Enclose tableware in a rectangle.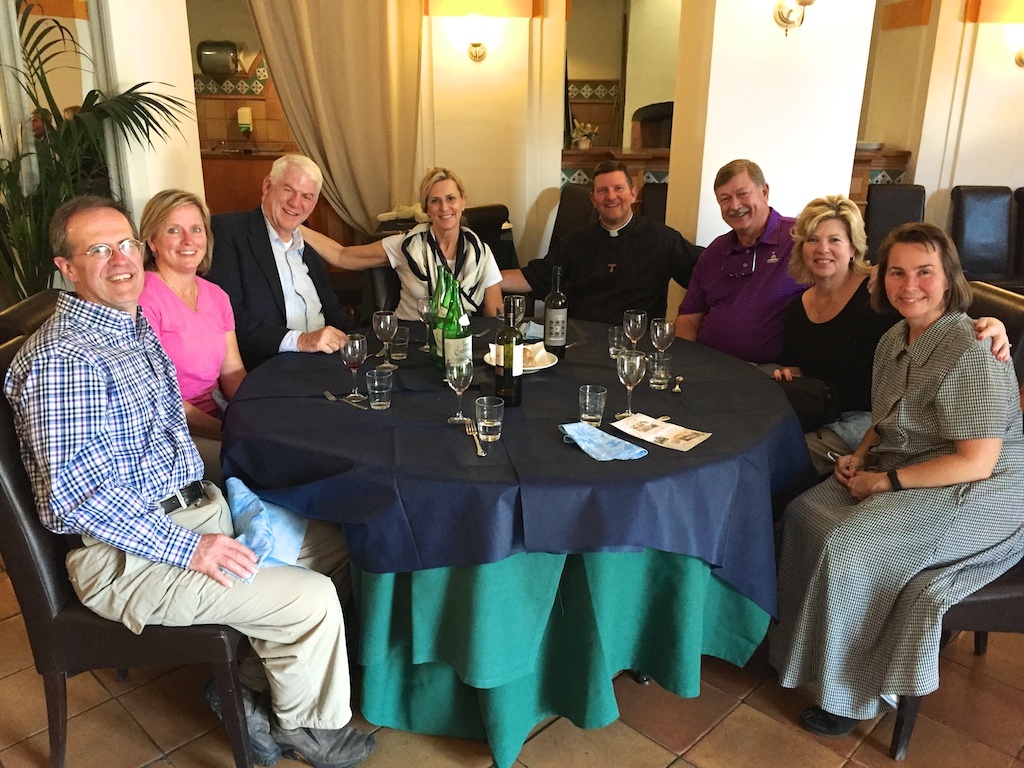
l=337, t=332, r=368, b=402.
